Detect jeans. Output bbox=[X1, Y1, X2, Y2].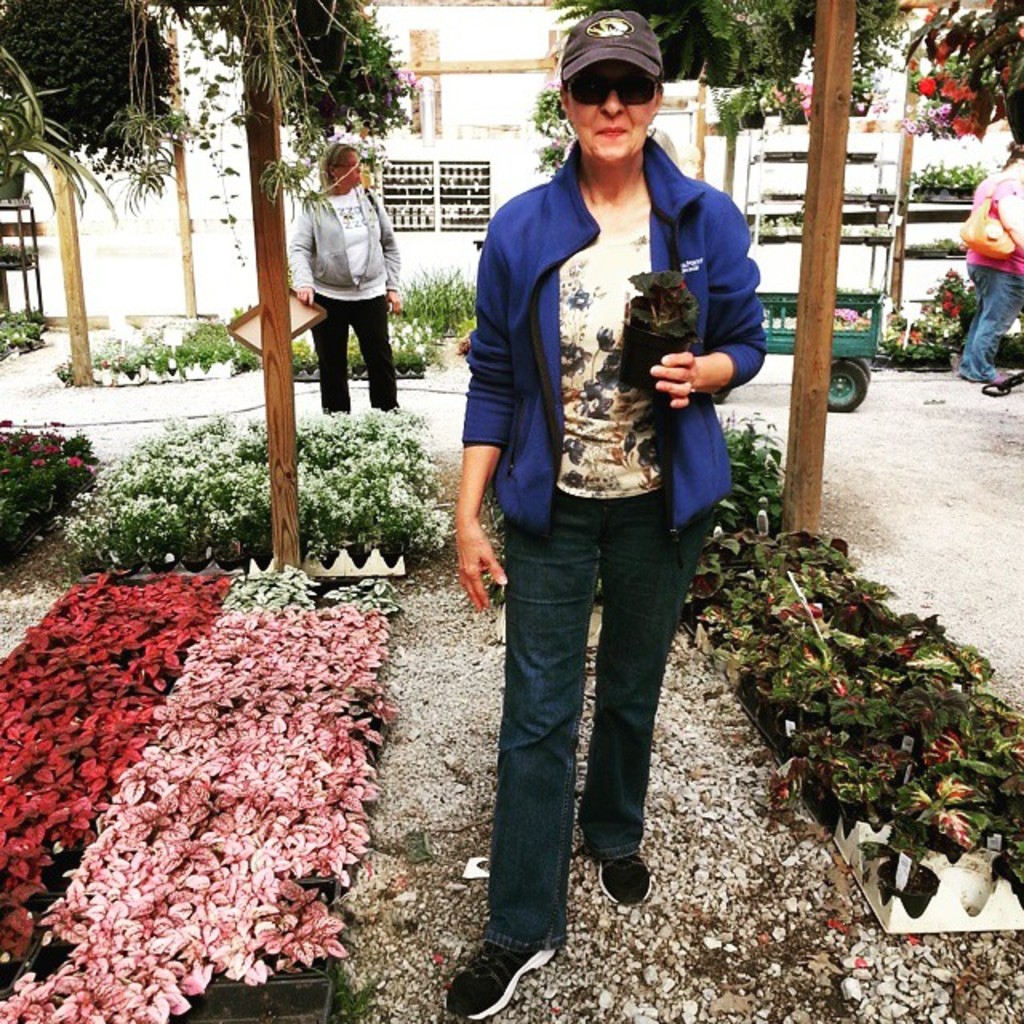
bbox=[318, 293, 405, 405].
